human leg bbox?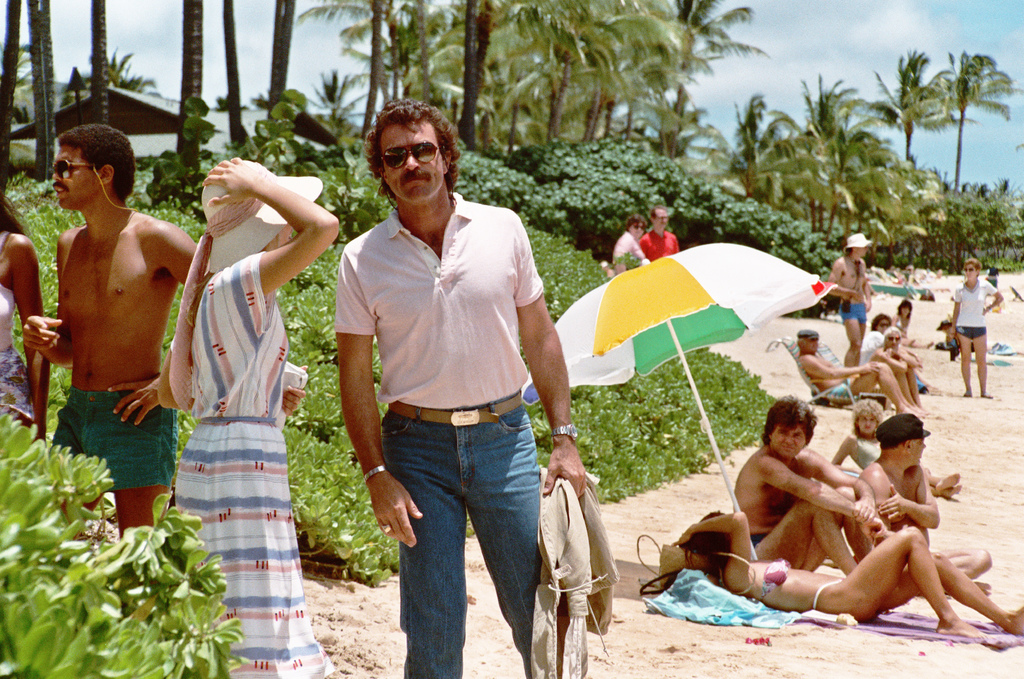
rect(815, 525, 984, 638)
